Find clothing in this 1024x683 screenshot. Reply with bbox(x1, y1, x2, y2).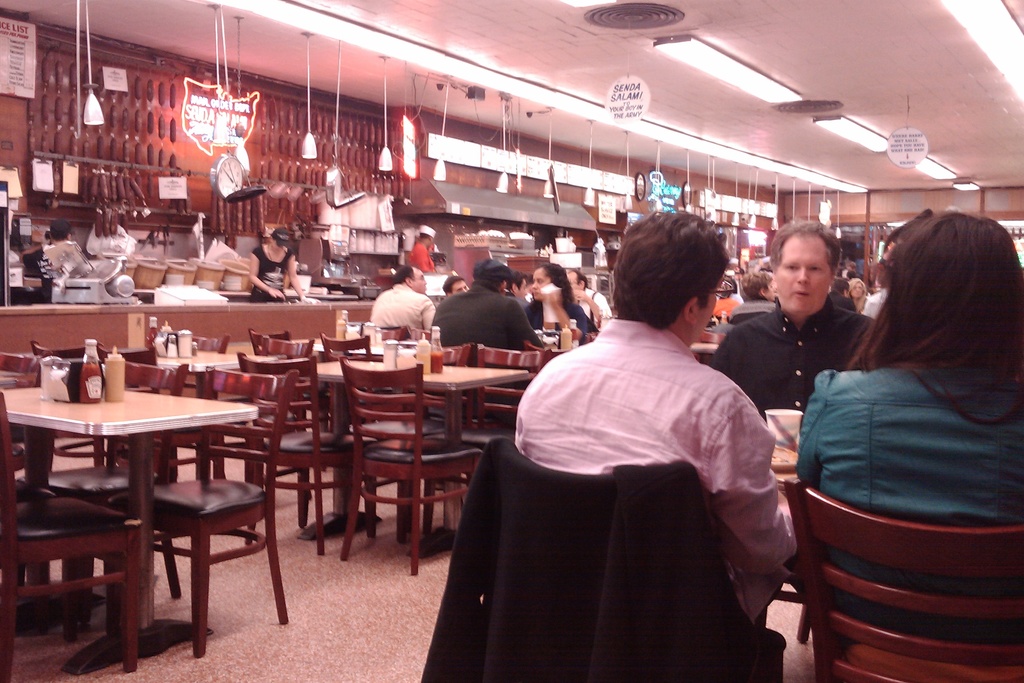
bbox(49, 217, 79, 238).
